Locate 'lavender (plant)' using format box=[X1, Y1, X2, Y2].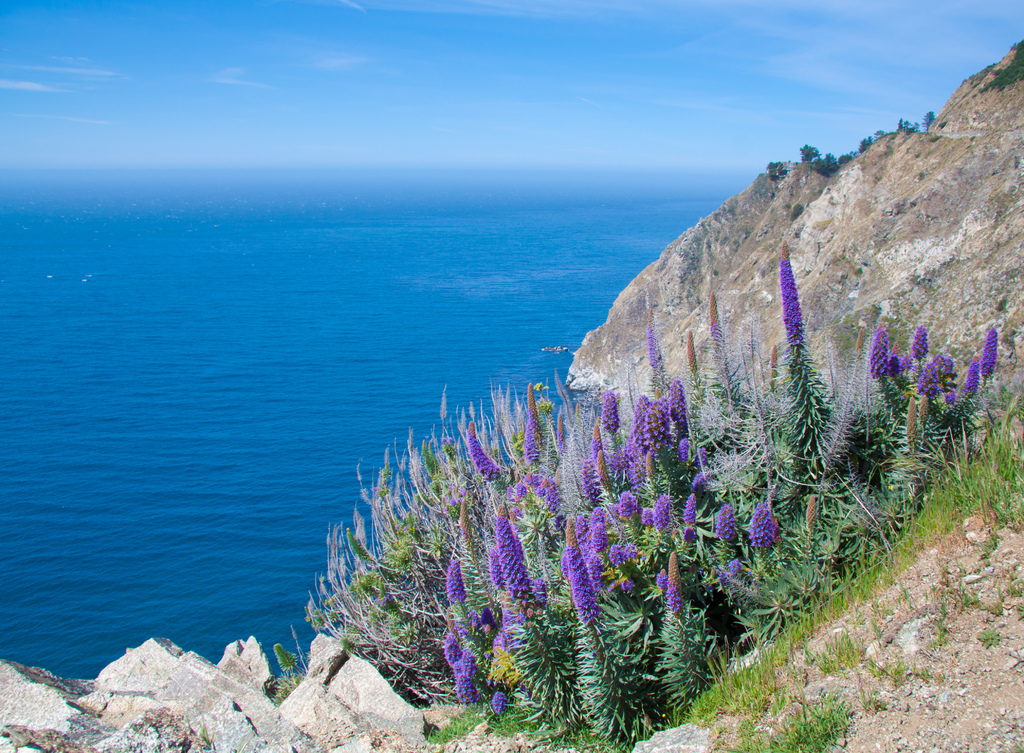
box=[918, 354, 952, 404].
